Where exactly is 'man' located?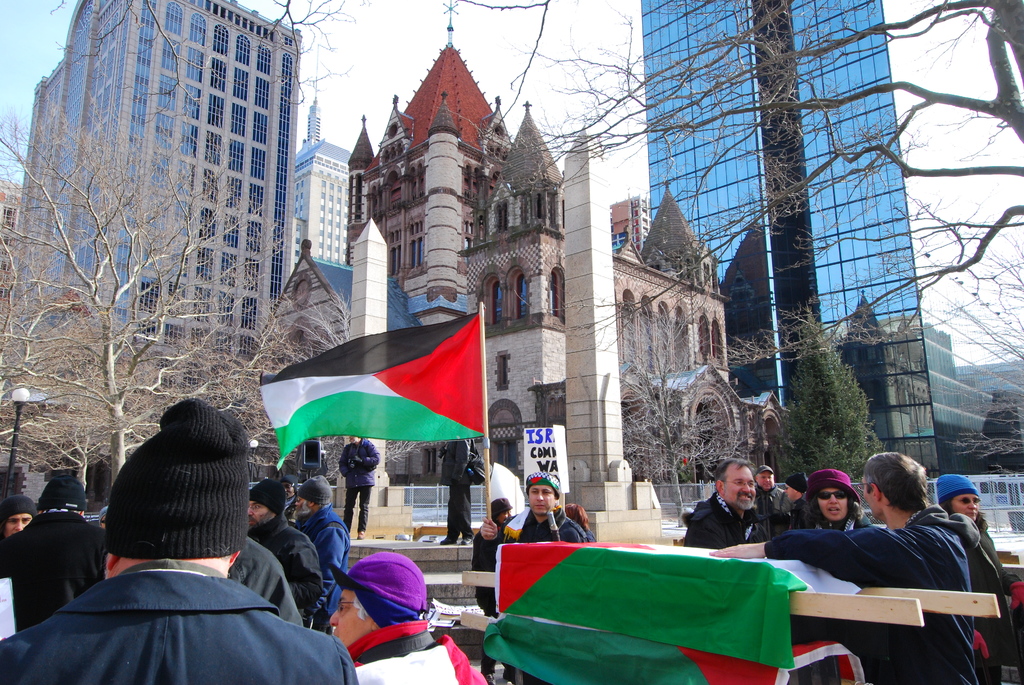
Its bounding box is (443, 441, 479, 546).
